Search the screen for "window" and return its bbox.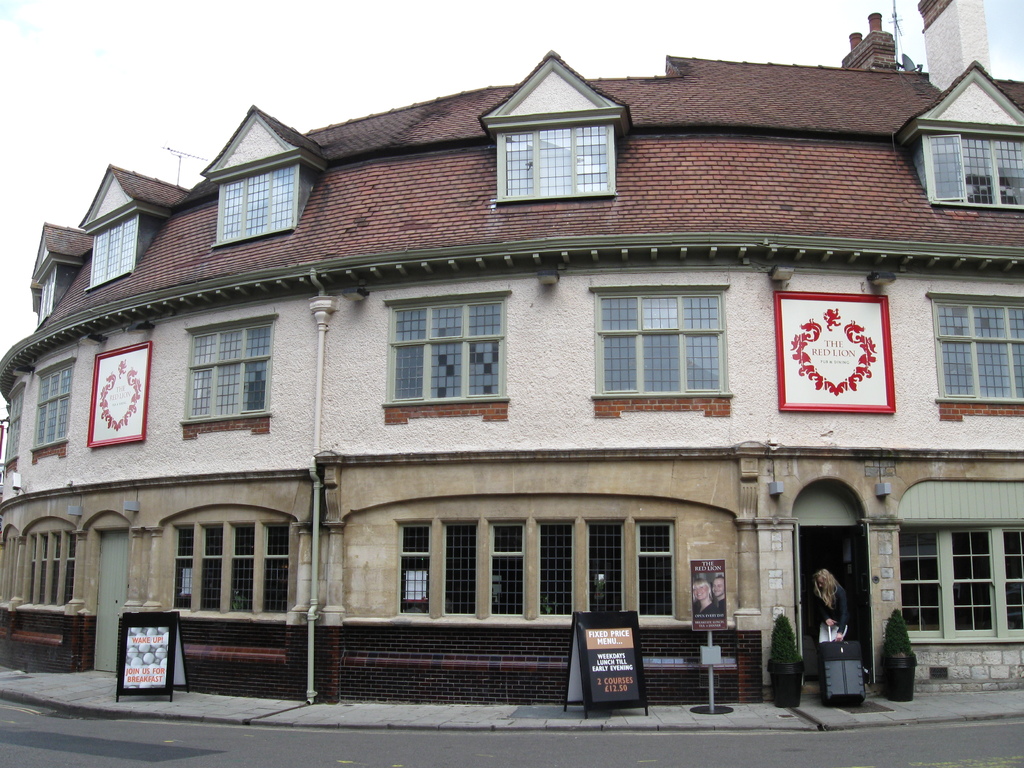
Found: x1=92 y1=212 x2=136 y2=271.
